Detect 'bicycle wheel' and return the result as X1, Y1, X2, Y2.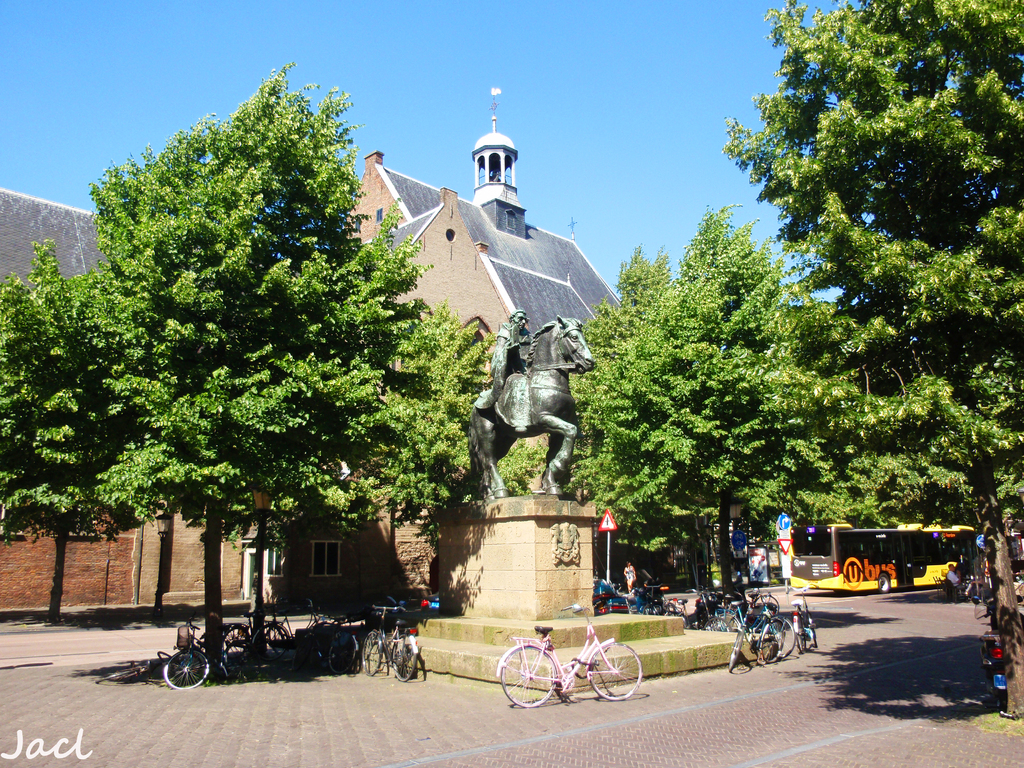
500, 646, 557, 707.
